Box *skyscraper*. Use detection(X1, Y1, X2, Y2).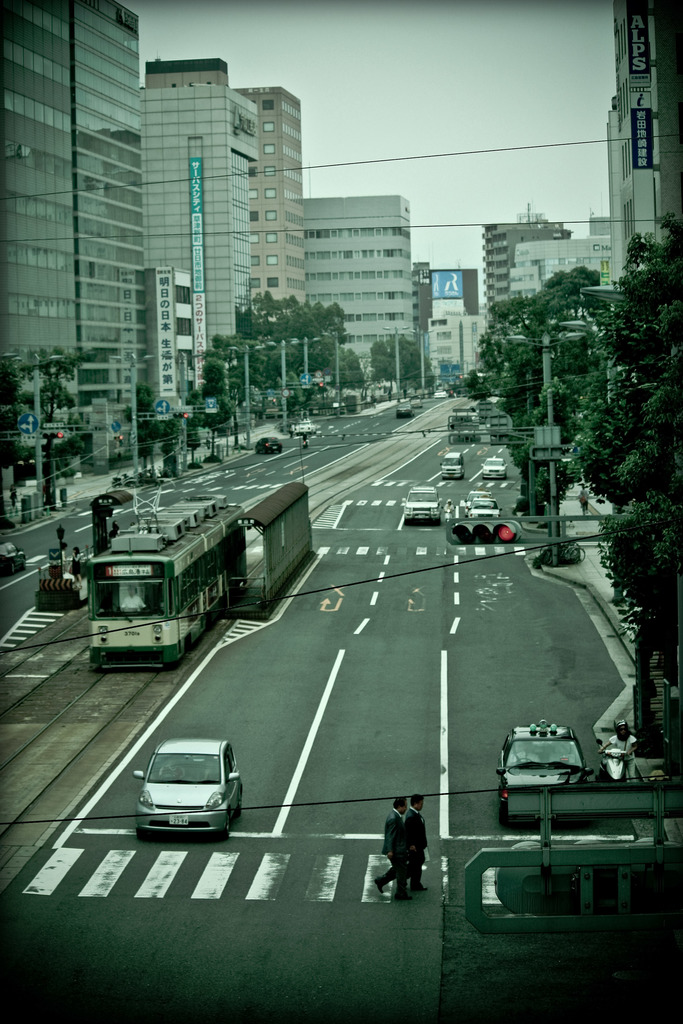
detection(10, 0, 201, 470).
